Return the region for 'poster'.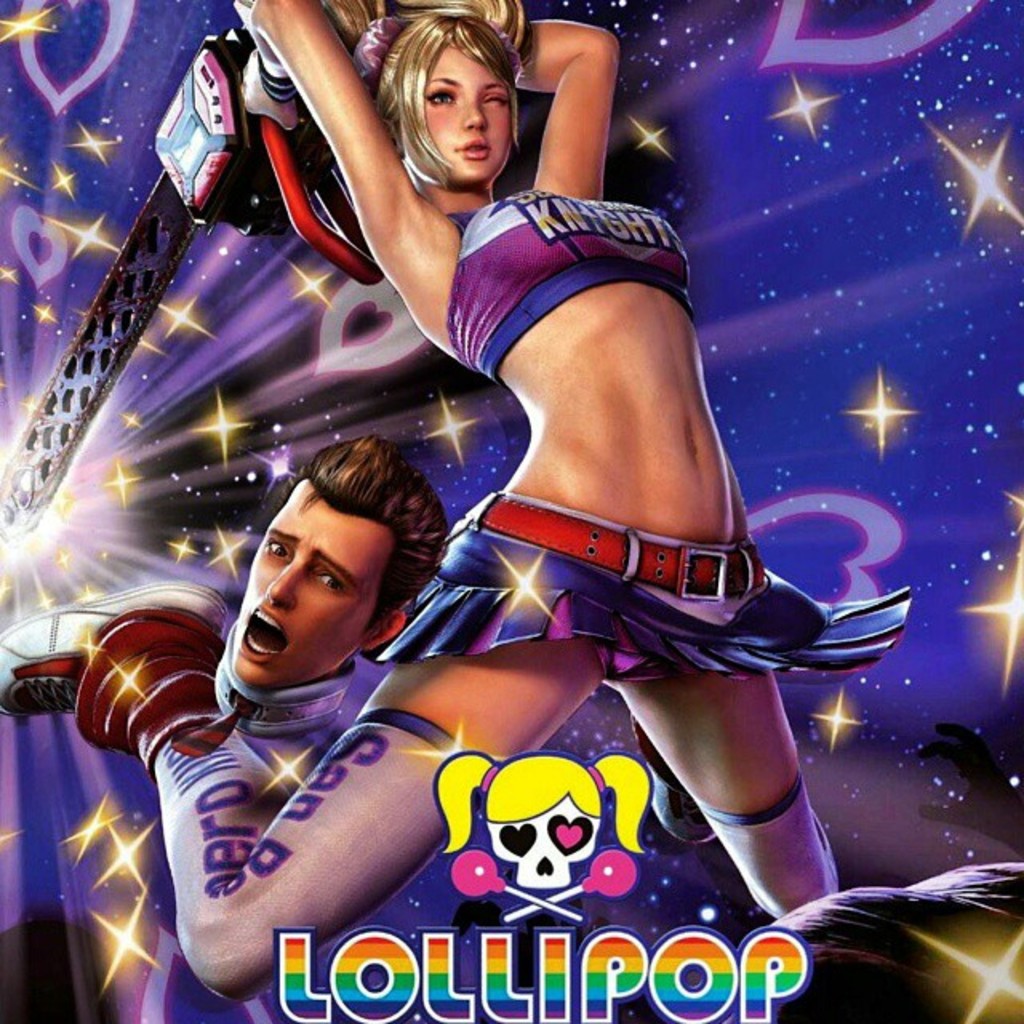
(0,0,1022,1022).
